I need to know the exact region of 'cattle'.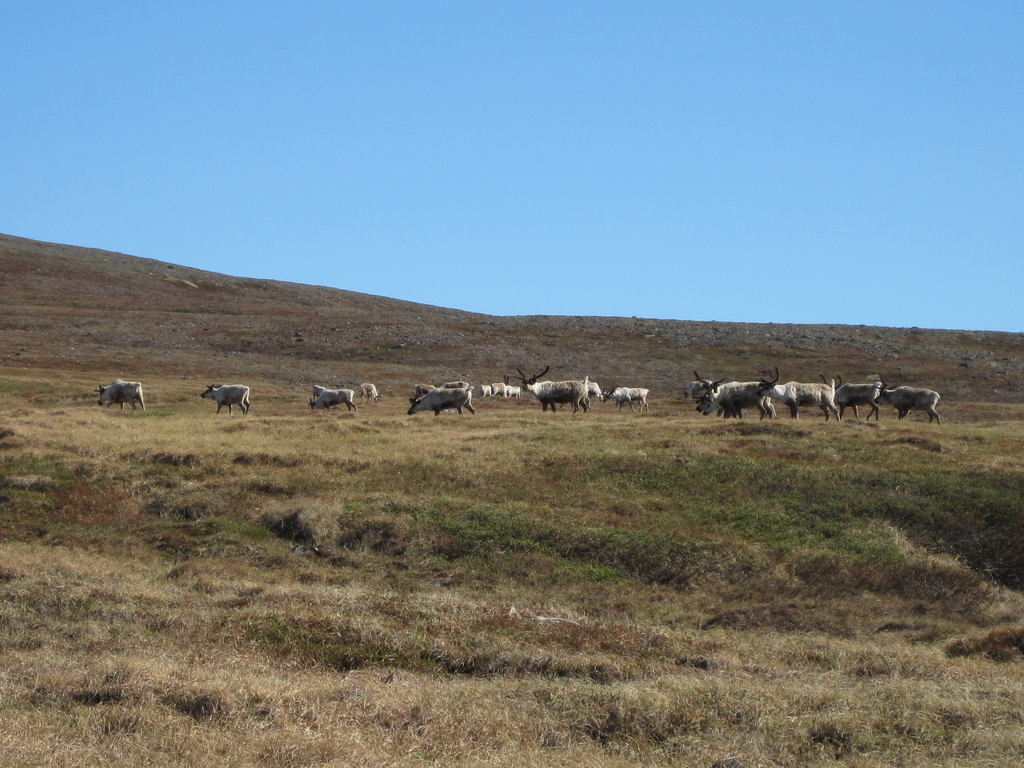
Region: (435, 381, 470, 389).
